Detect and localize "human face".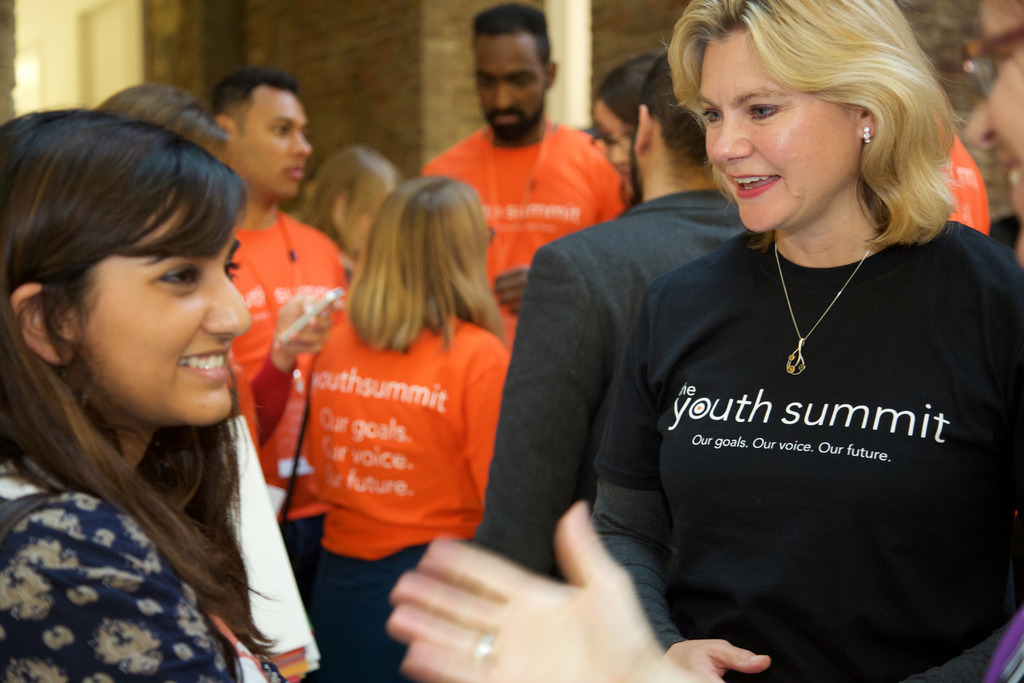
Localized at region(78, 194, 259, 438).
